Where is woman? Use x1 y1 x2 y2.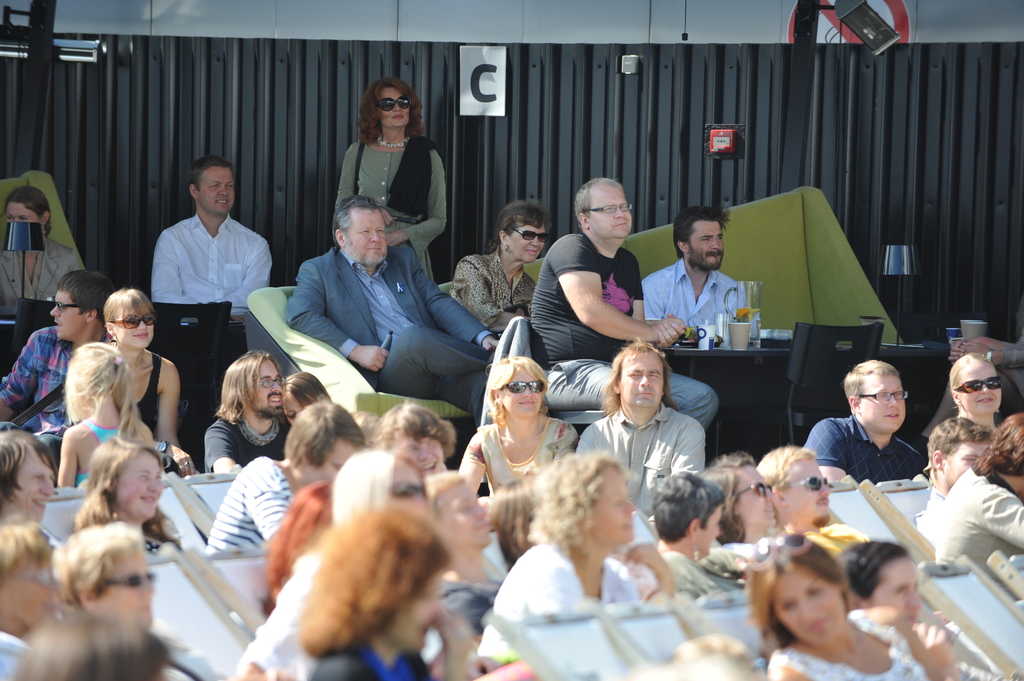
0 423 51 523.
